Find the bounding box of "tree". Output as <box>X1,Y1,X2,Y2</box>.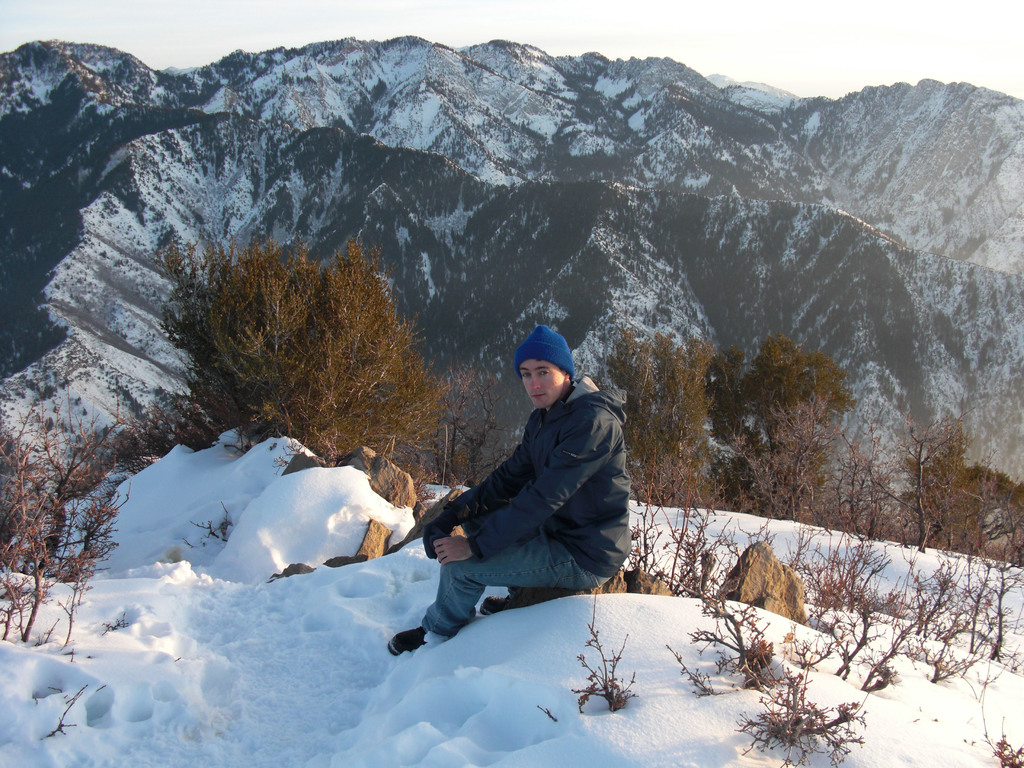
<box>164,228,449,470</box>.
